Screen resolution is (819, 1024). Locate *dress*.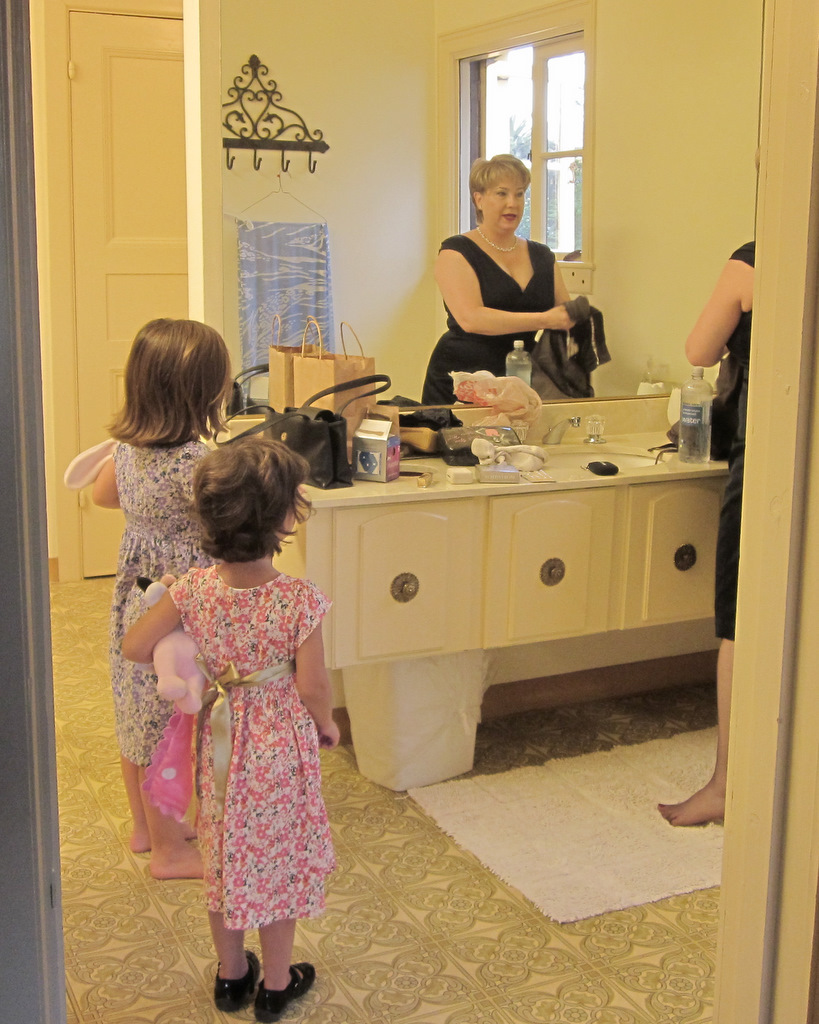
111:440:214:767.
